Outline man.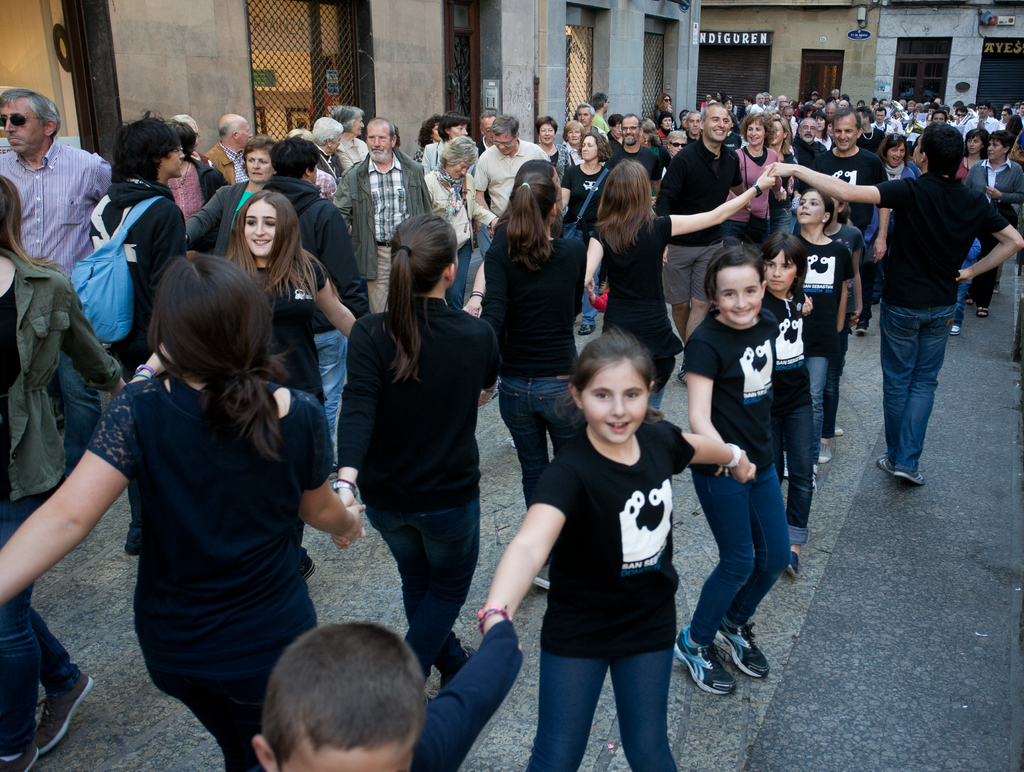
Outline: BBox(201, 116, 256, 184).
